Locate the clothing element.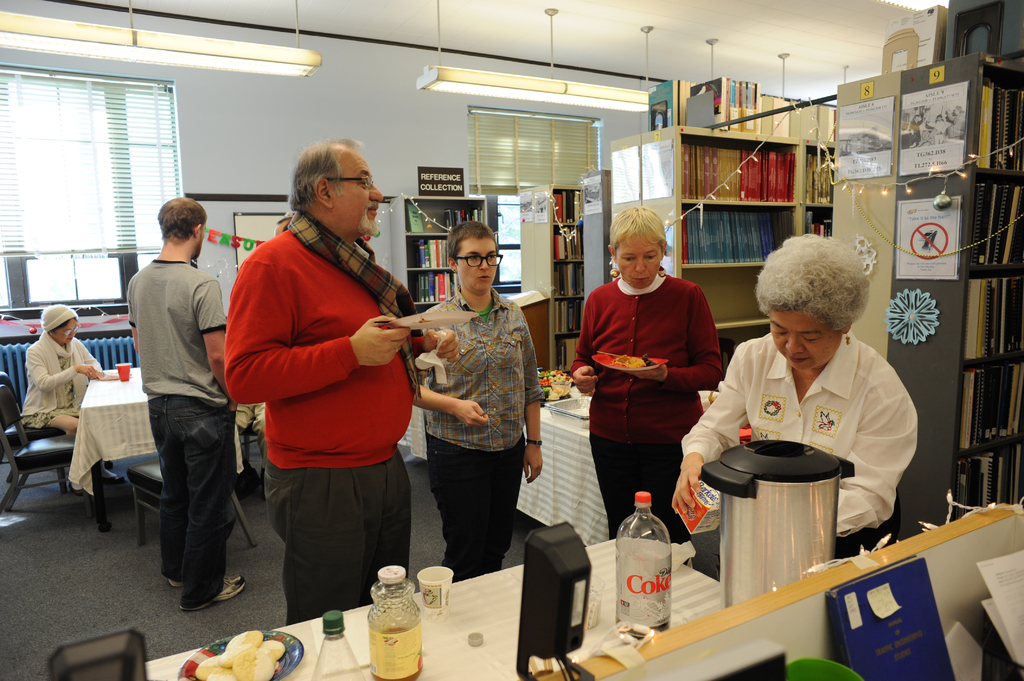
Element bbox: x1=16, y1=330, x2=111, y2=431.
